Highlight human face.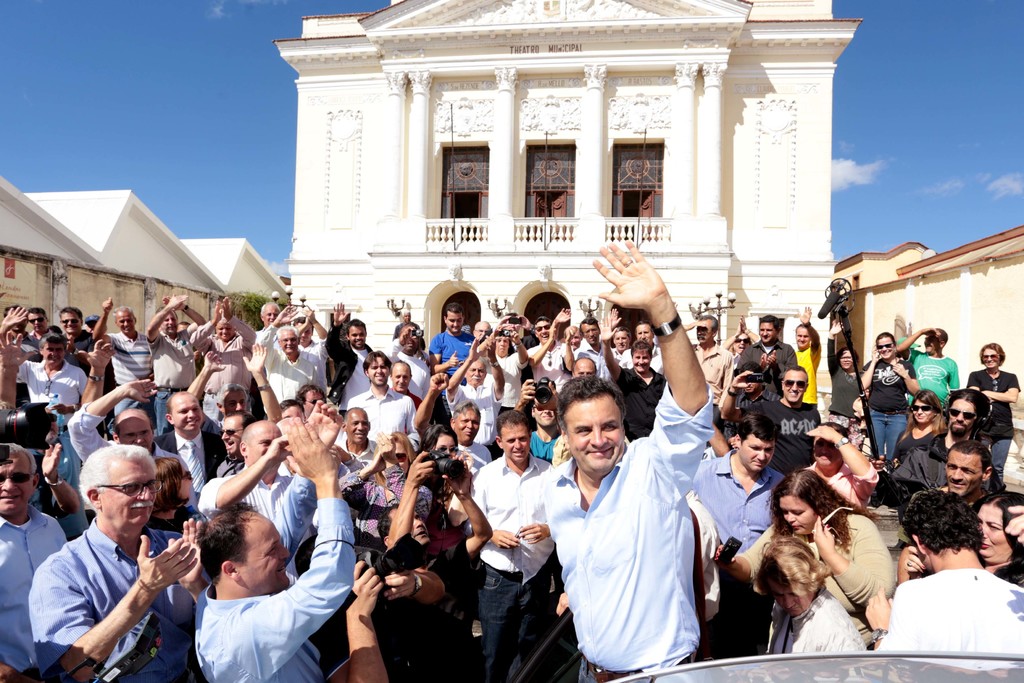
Highlighted region: locate(456, 411, 483, 443).
